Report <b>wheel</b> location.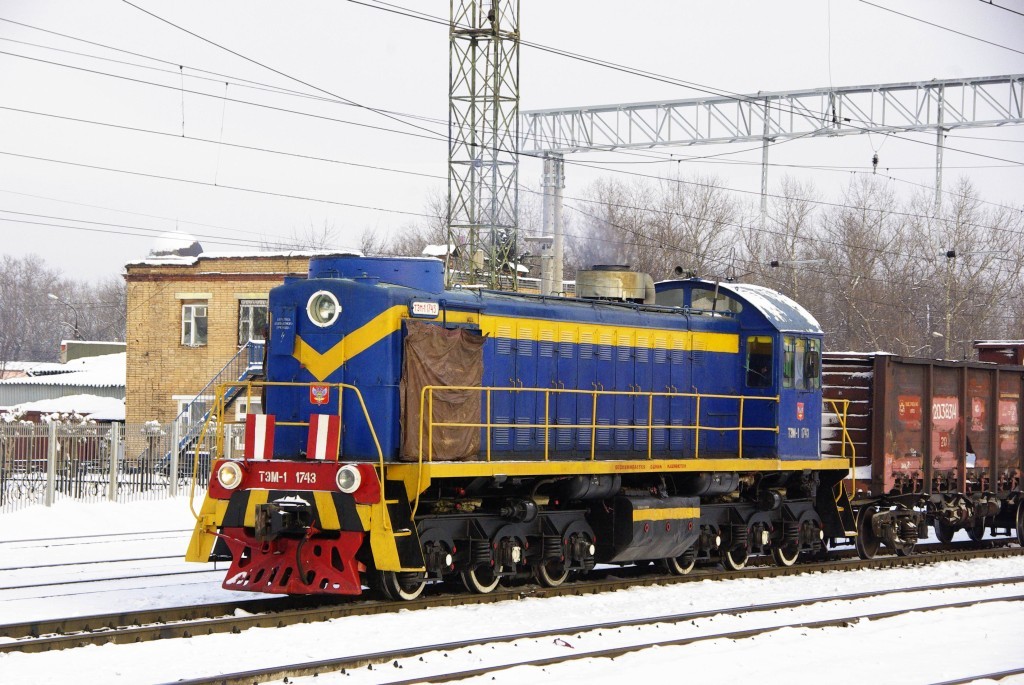
Report: Rect(464, 563, 501, 592).
